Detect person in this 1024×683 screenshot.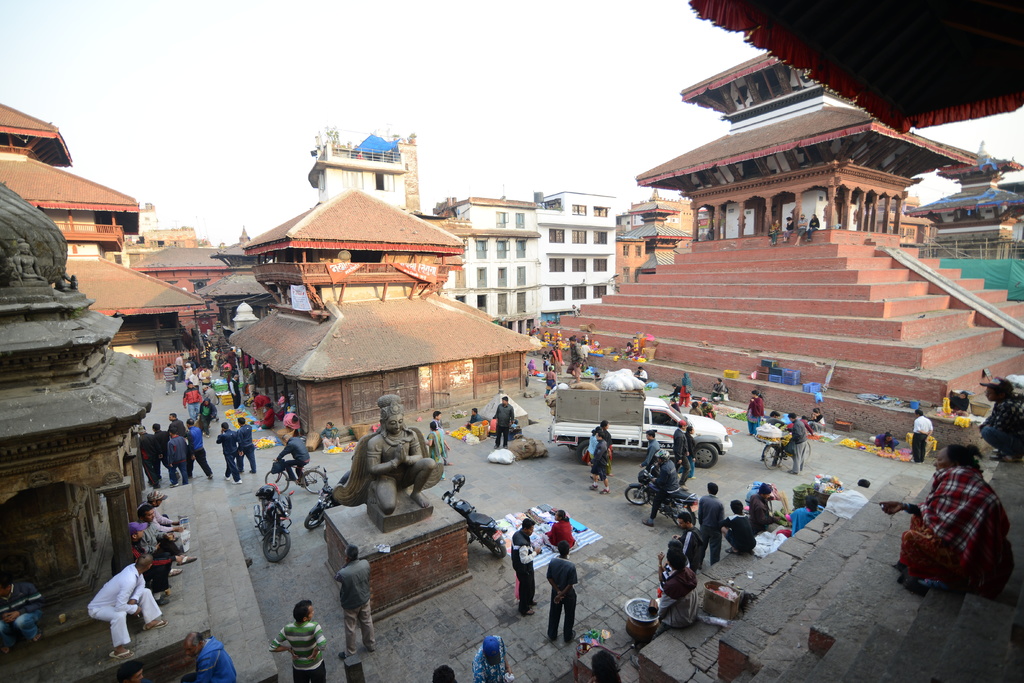
Detection: (593,434,614,494).
